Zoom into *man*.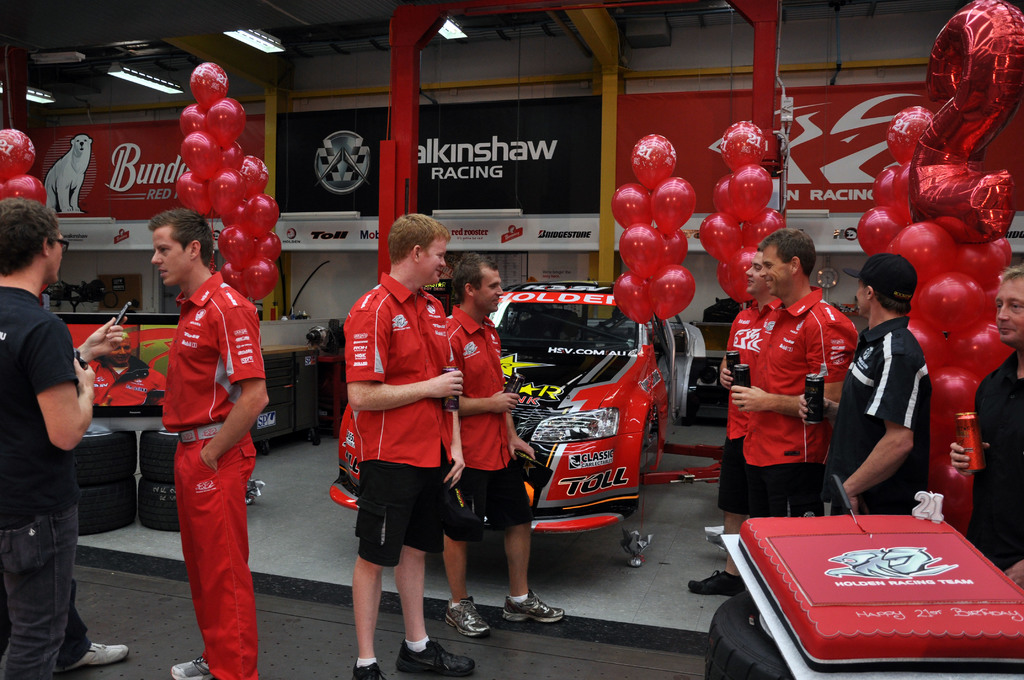
Zoom target: 792:259:941:518.
